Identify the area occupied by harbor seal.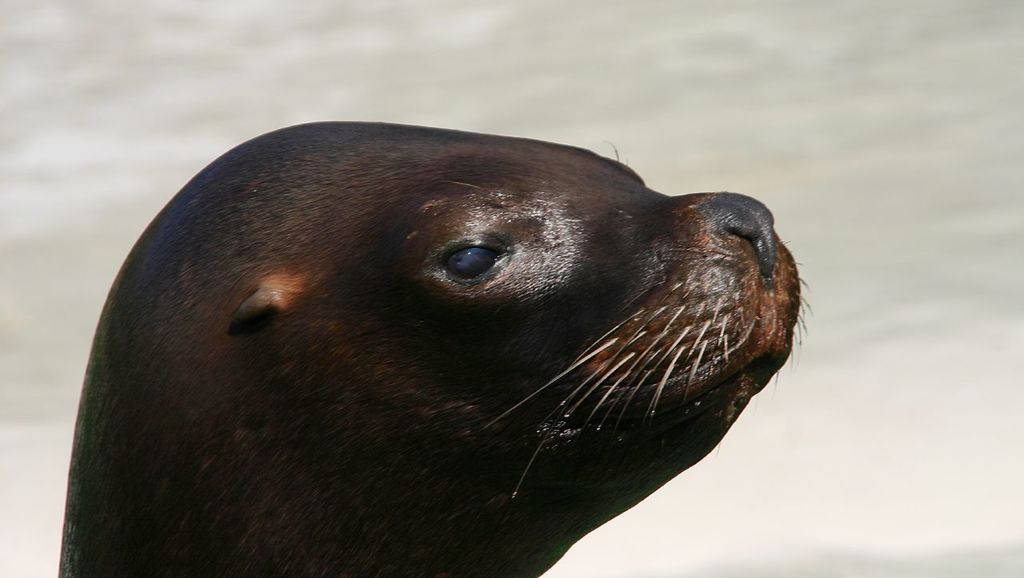
Area: locate(54, 116, 819, 577).
